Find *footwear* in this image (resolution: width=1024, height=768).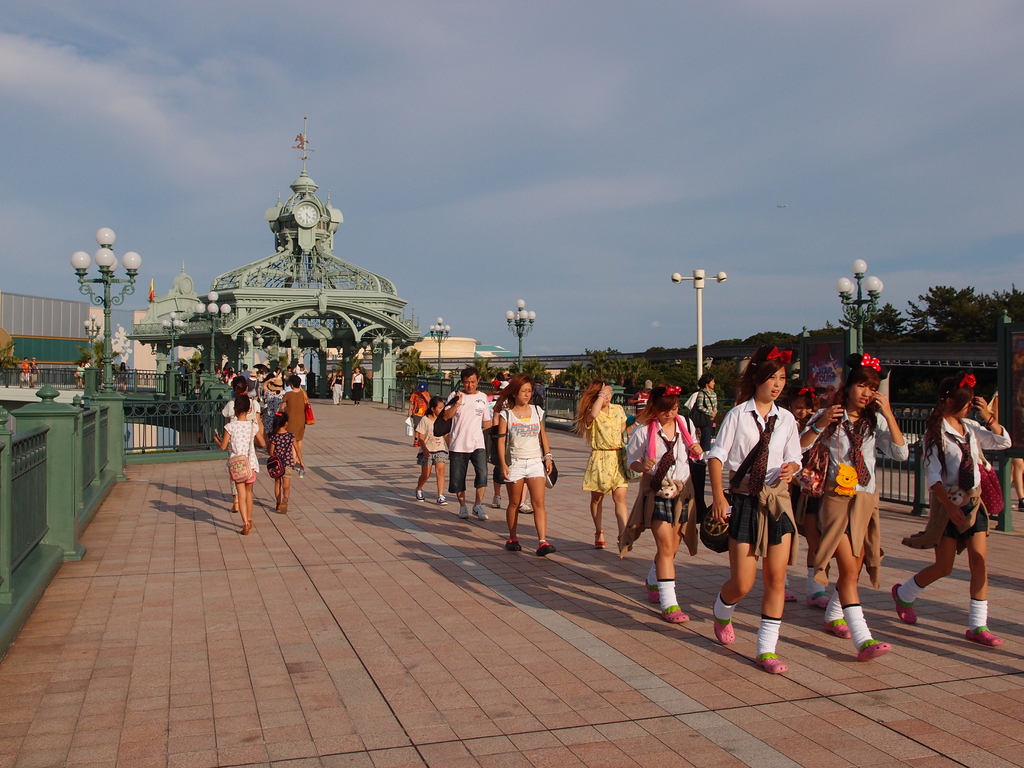
region(659, 605, 689, 626).
